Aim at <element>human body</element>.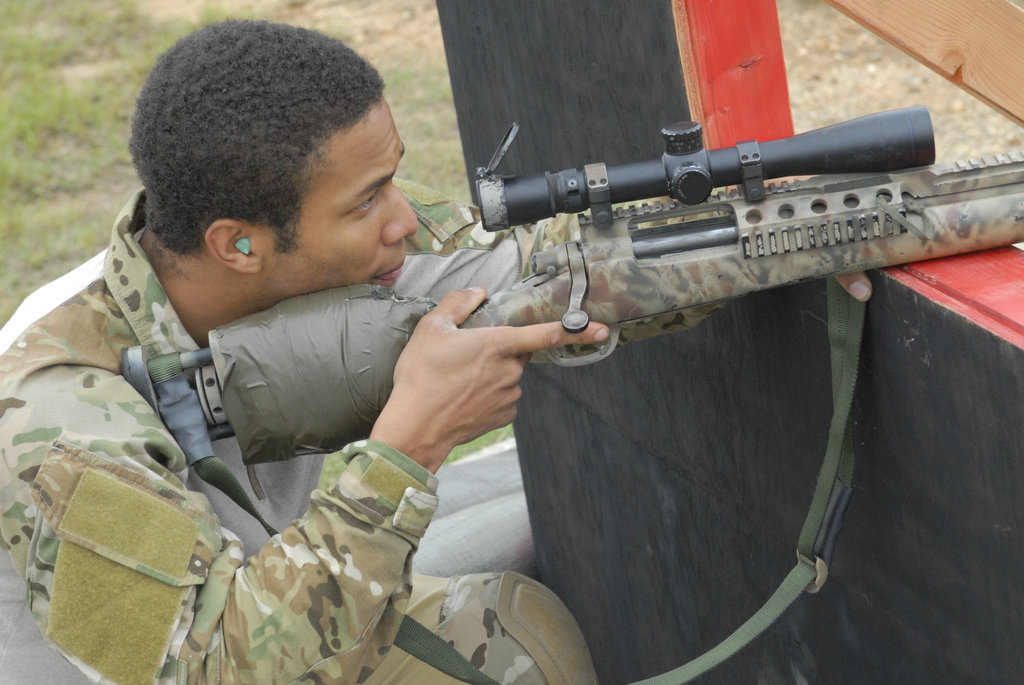
Aimed at <region>0, 20, 872, 684</region>.
